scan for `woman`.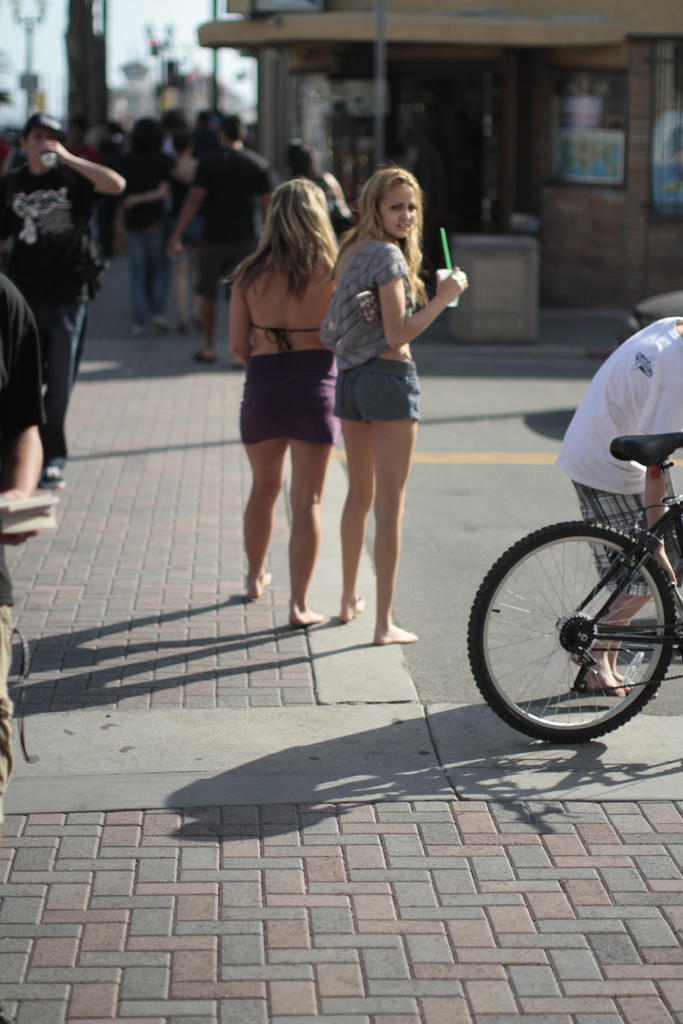
Scan result: (left=313, top=167, right=465, bottom=626).
